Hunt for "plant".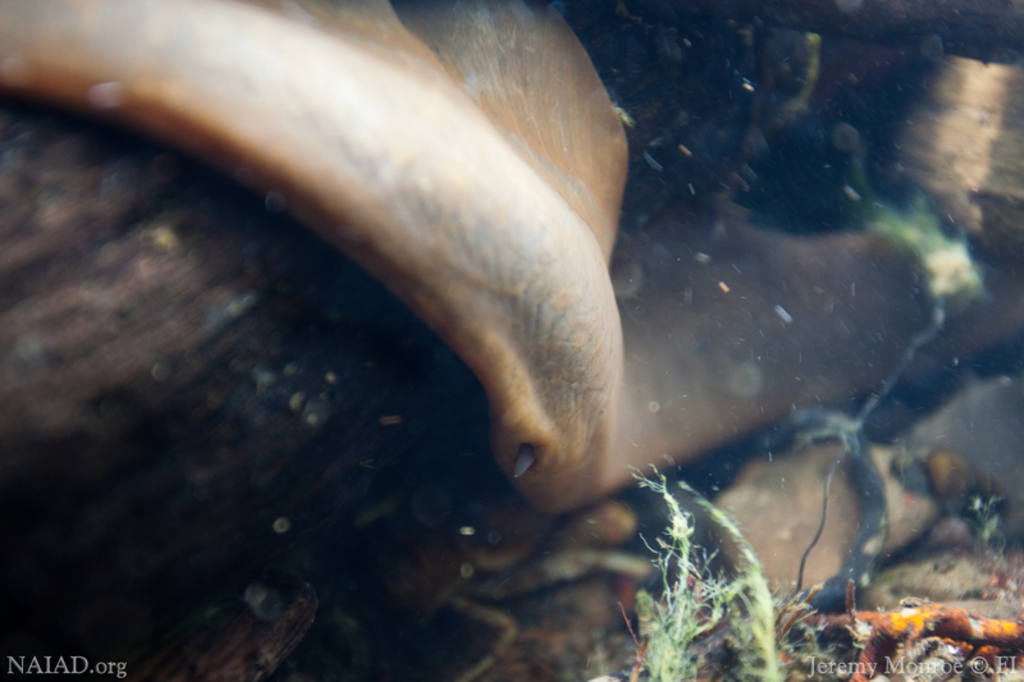
Hunted down at (643, 480, 804, 669).
